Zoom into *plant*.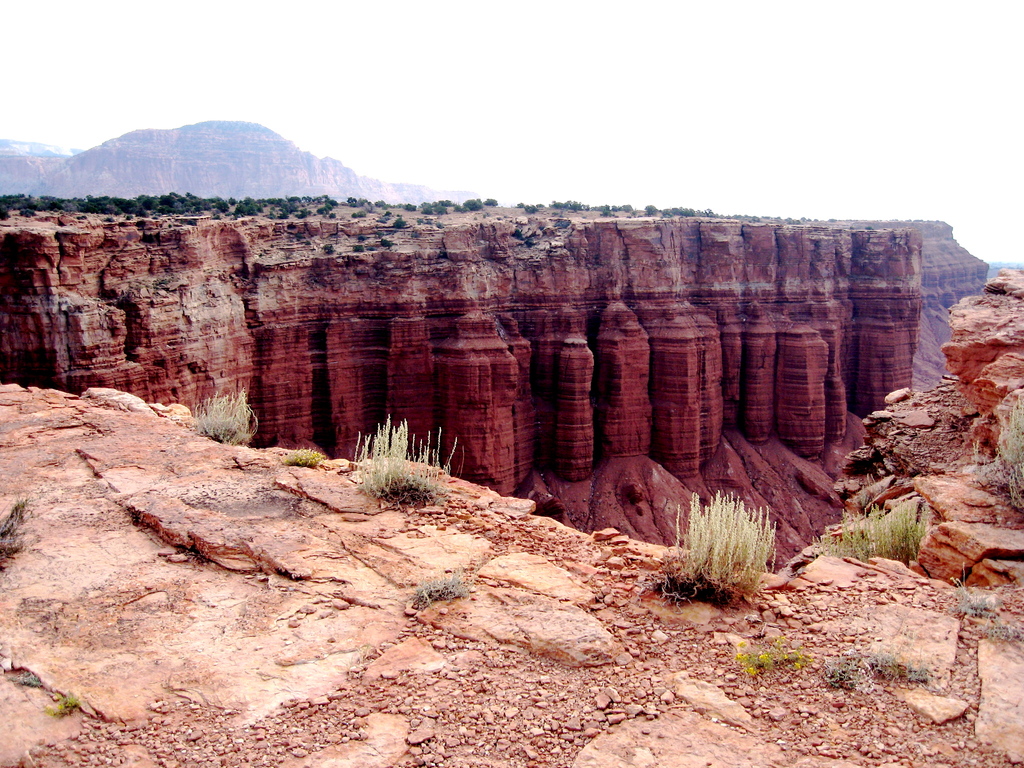
Zoom target: 352, 211, 364, 218.
